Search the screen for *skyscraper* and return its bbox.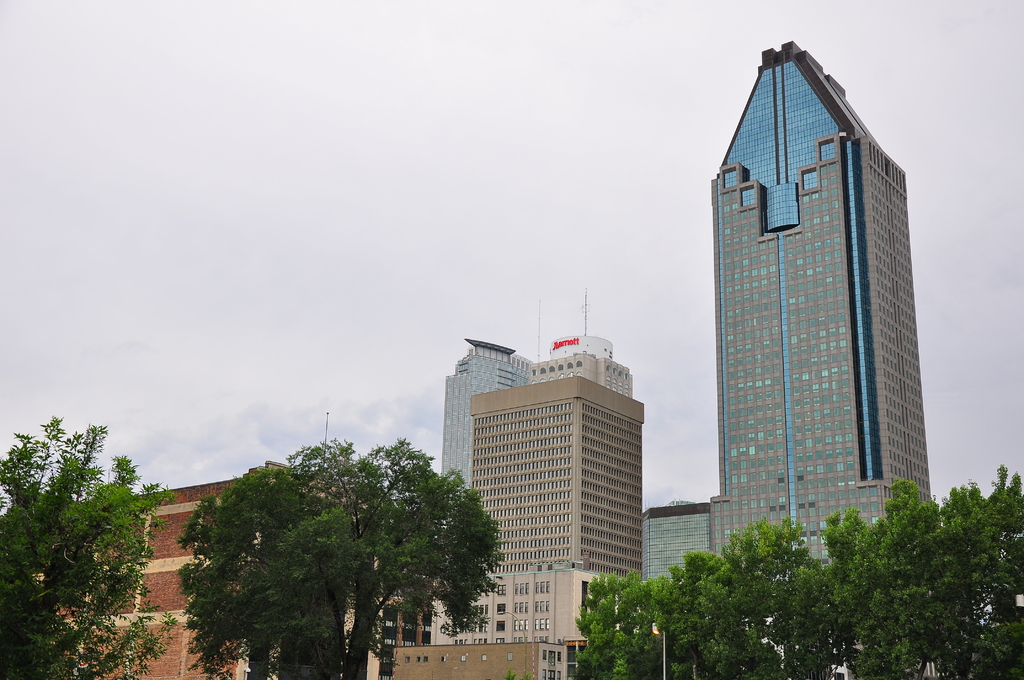
Found: crop(689, 36, 952, 606).
